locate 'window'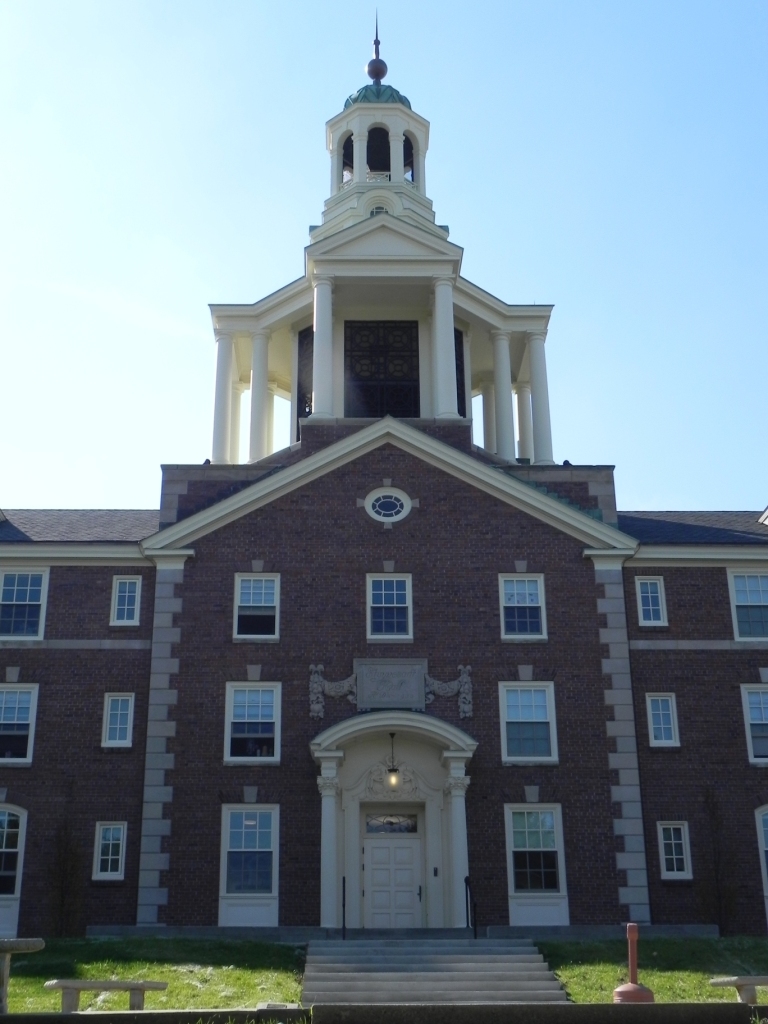
select_region(109, 573, 139, 625)
